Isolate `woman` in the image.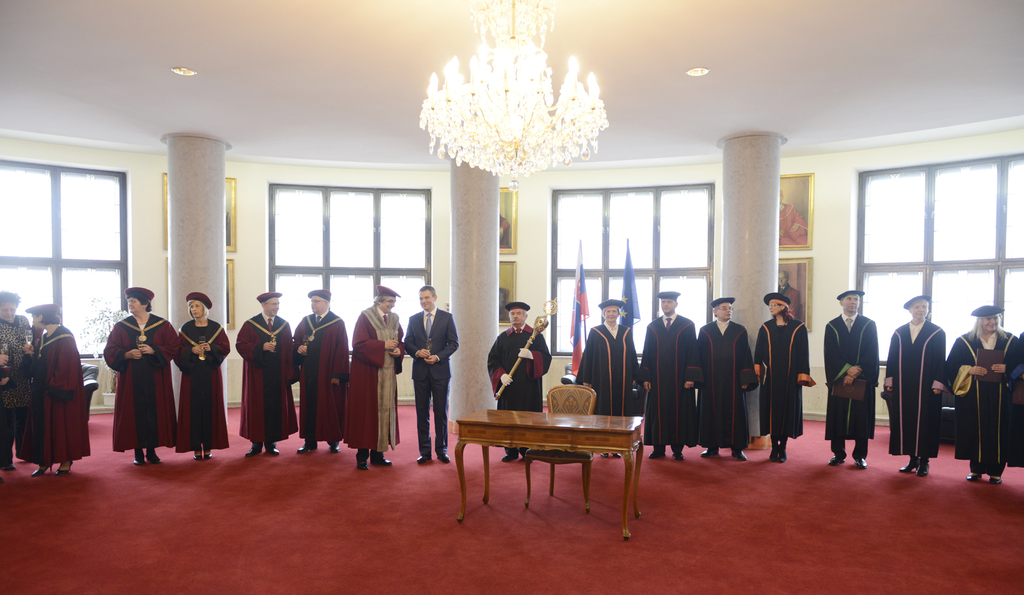
Isolated region: (167,298,212,453).
